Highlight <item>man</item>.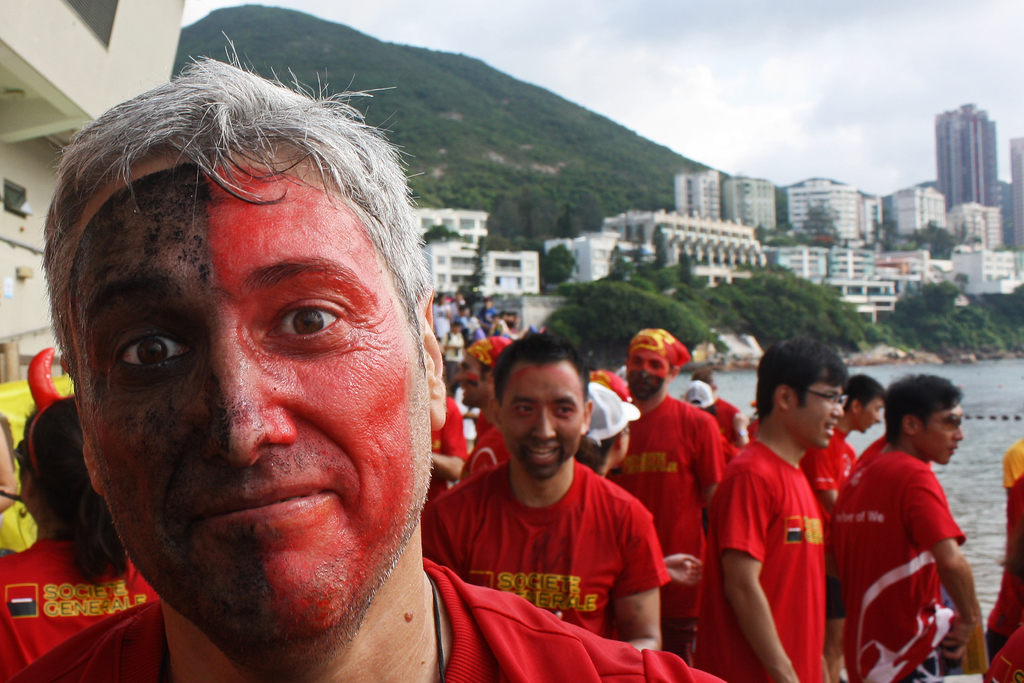
Highlighted region: select_region(436, 286, 453, 325).
